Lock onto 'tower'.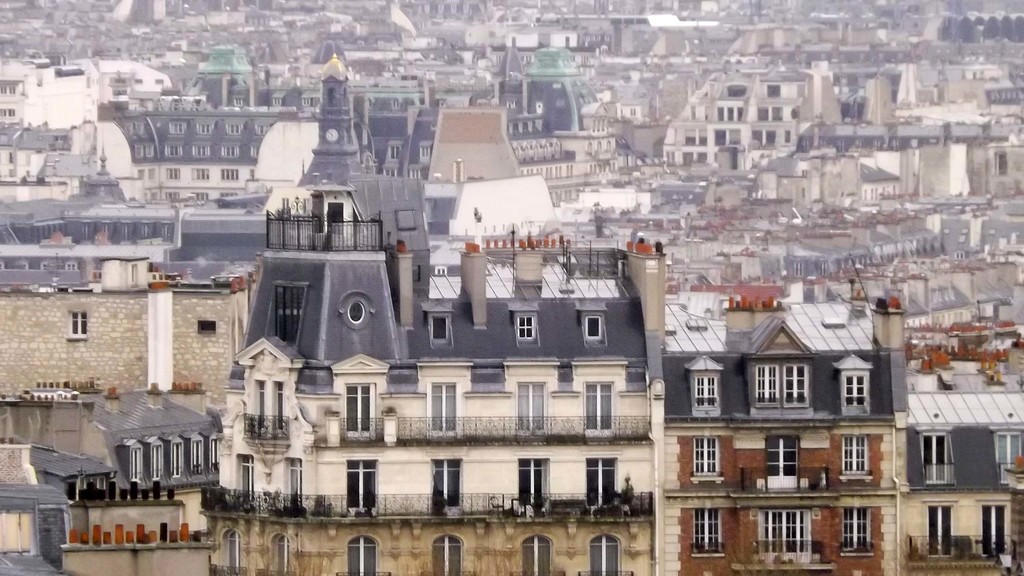
Locked: (left=515, top=37, right=595, bottom=138).
